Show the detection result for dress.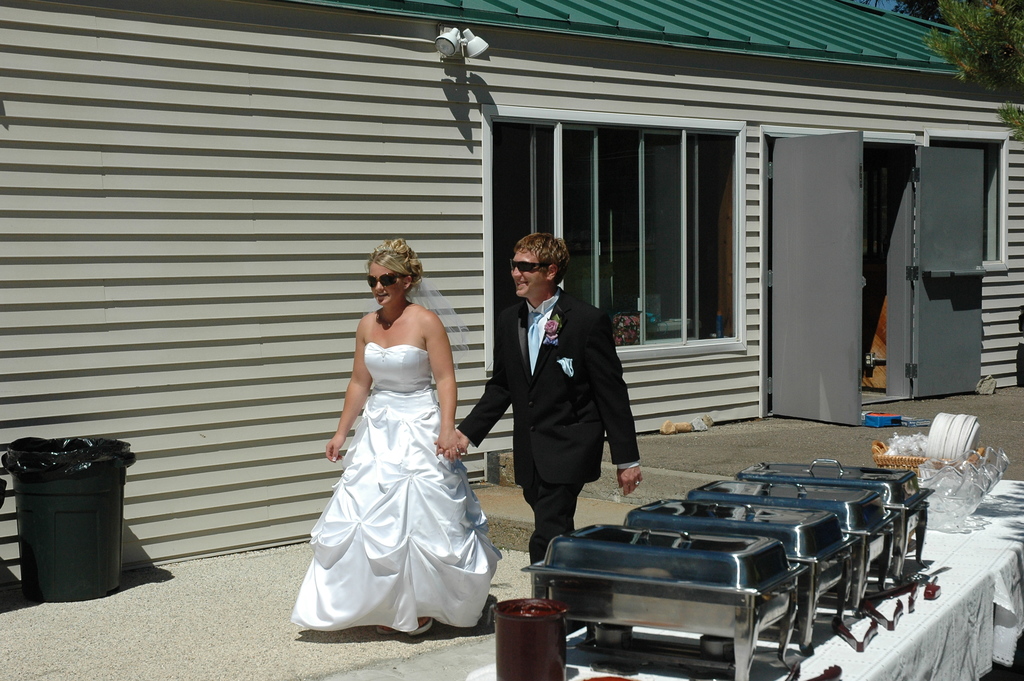
(289,345,501,629).
